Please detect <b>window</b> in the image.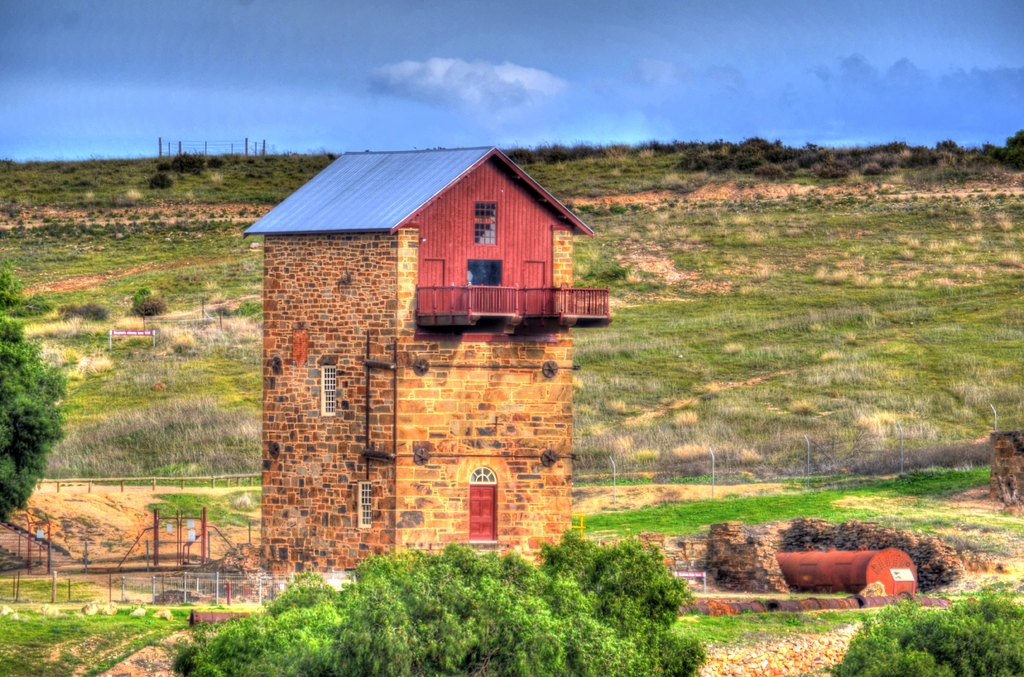
353:480:380:534.
